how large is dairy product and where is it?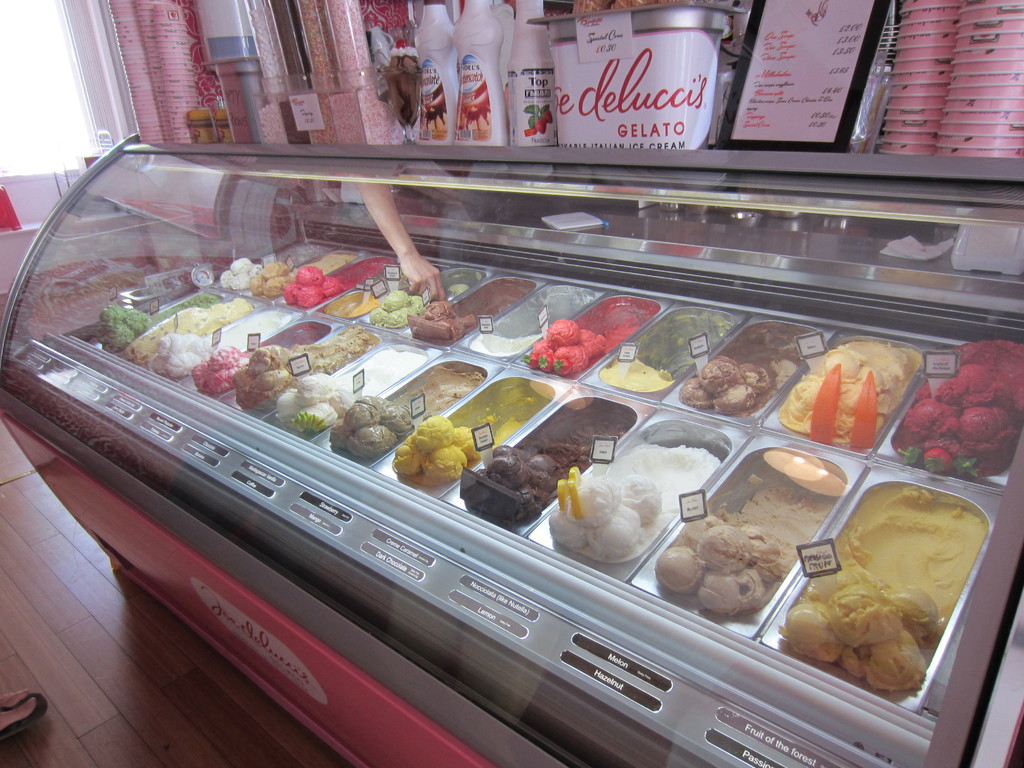
Bounding box: rect(614, 354, 671, 396).
